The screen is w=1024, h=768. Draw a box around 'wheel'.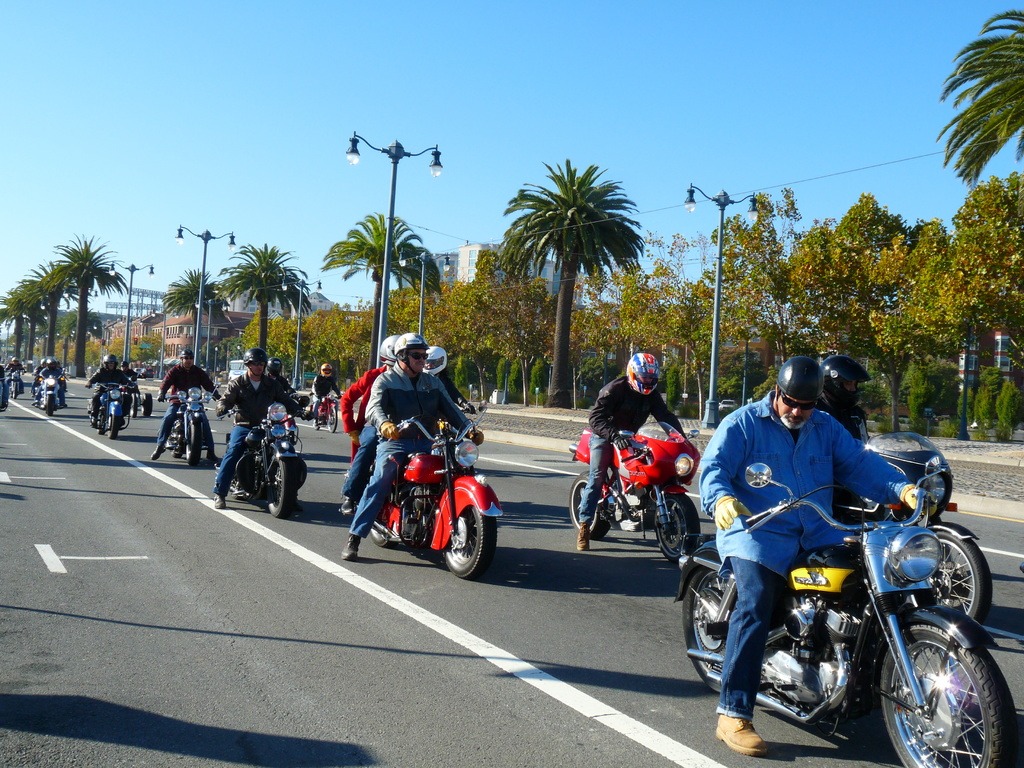
(47,396,54,415).
